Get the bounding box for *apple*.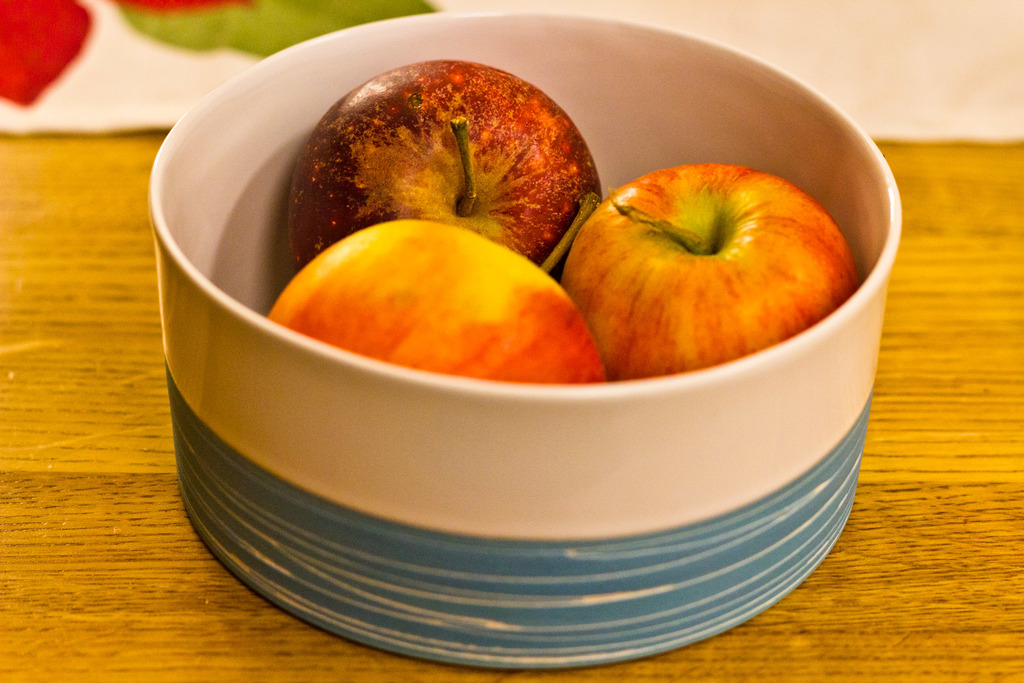
(270, 219, 611, 384).
